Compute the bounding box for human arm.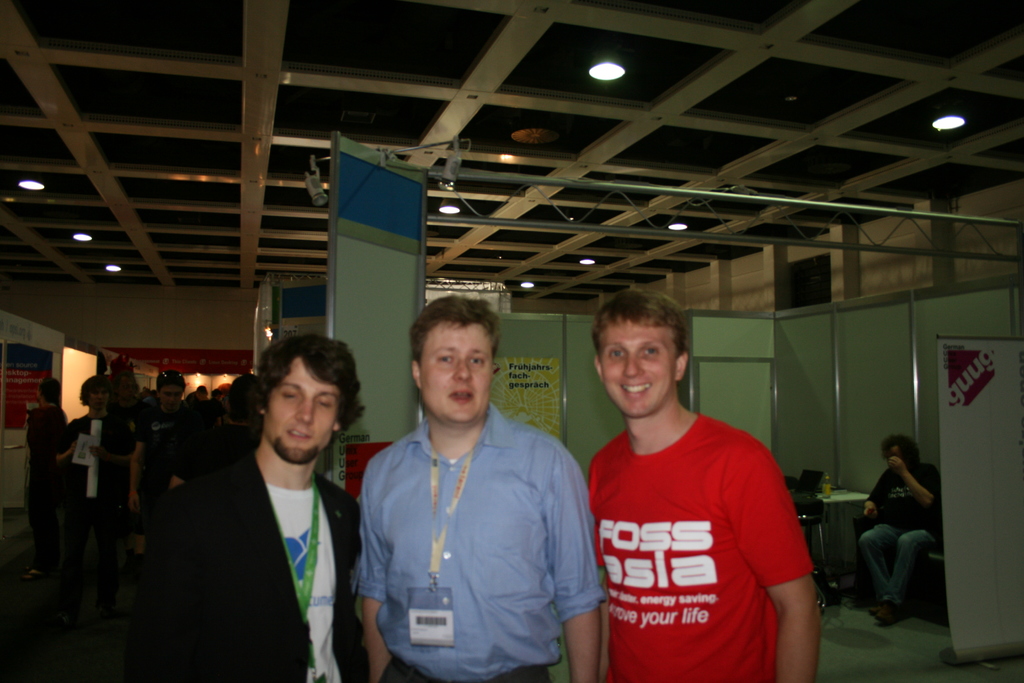
<box>758,464,835,669</box>.
